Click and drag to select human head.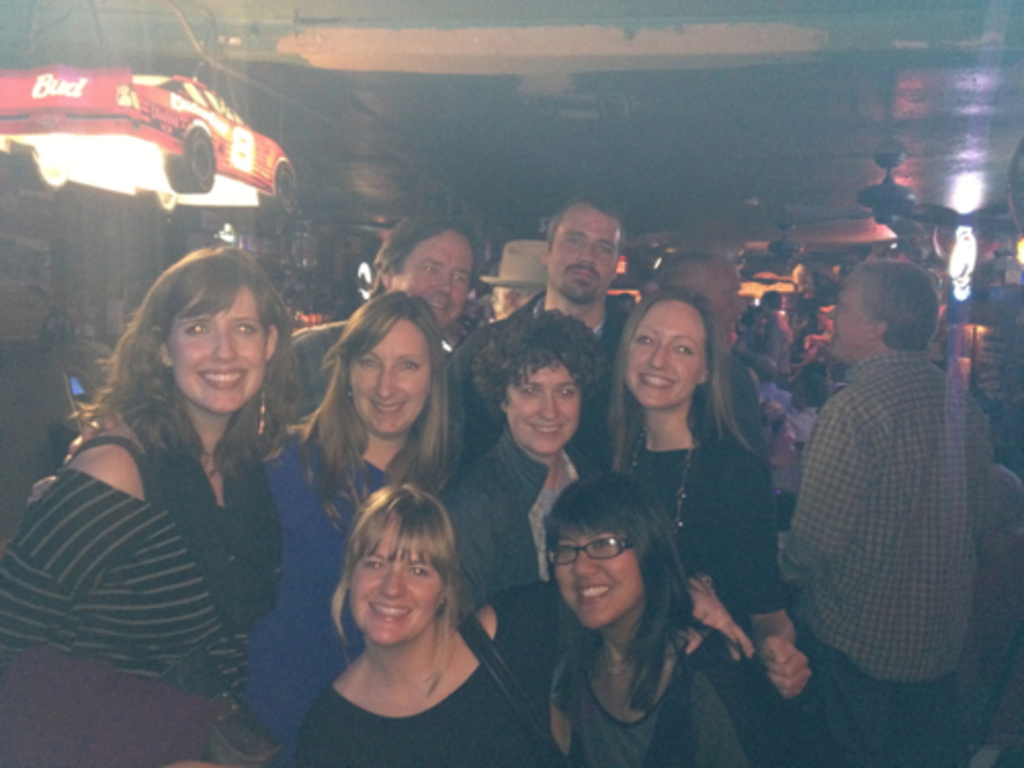
Selection: bbox=[614, 274, 727, 424].
